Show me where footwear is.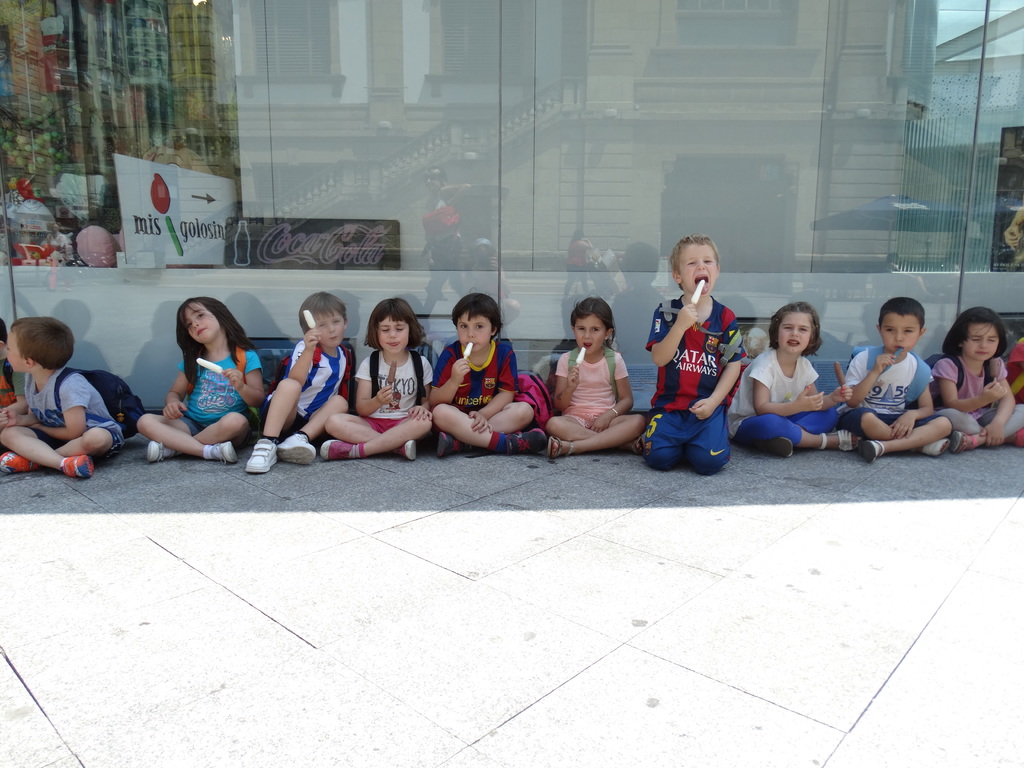
footwear is at (1015,429,1023,450).
